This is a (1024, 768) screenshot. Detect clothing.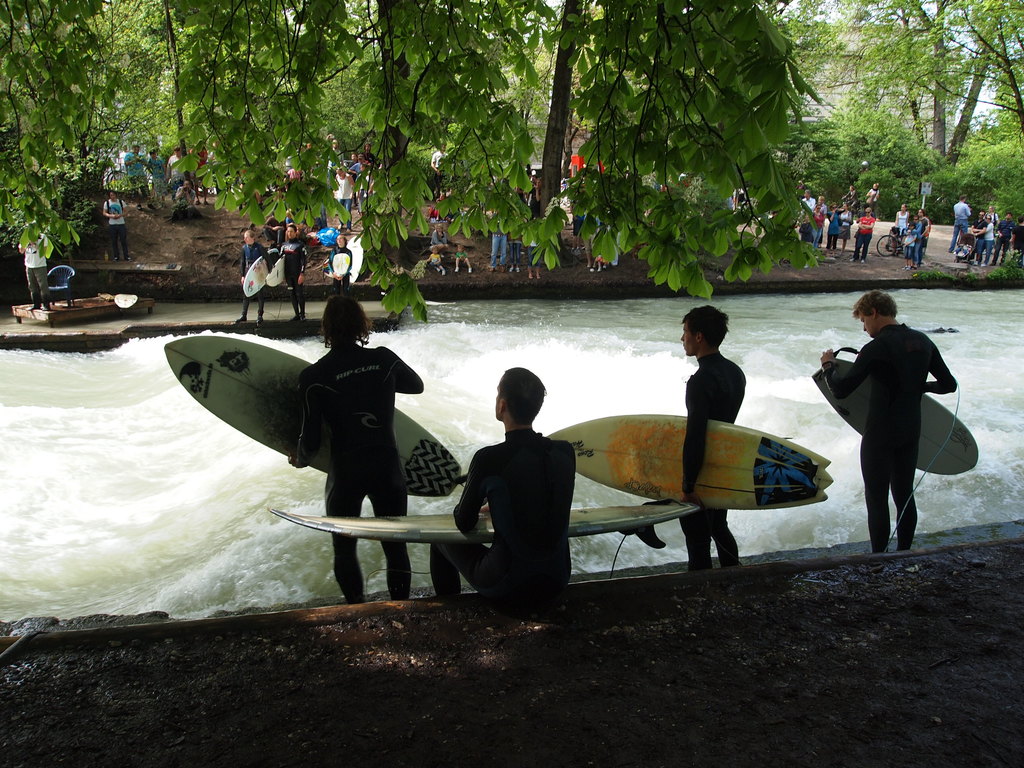
left=789, top=189, right=877, bottom=257.
